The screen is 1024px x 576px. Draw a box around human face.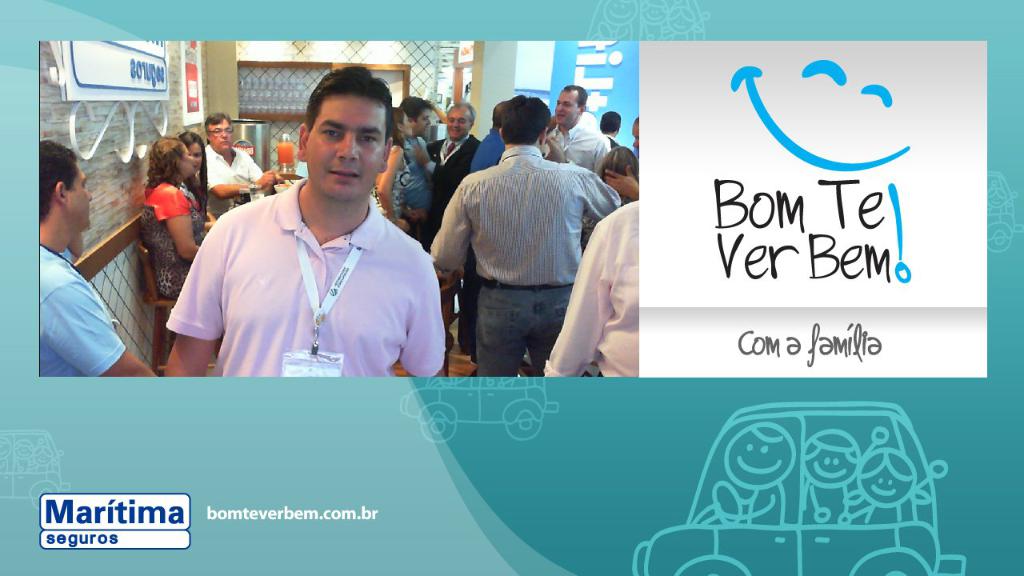
x1=185, y1=146, x2=195, y2=180.
